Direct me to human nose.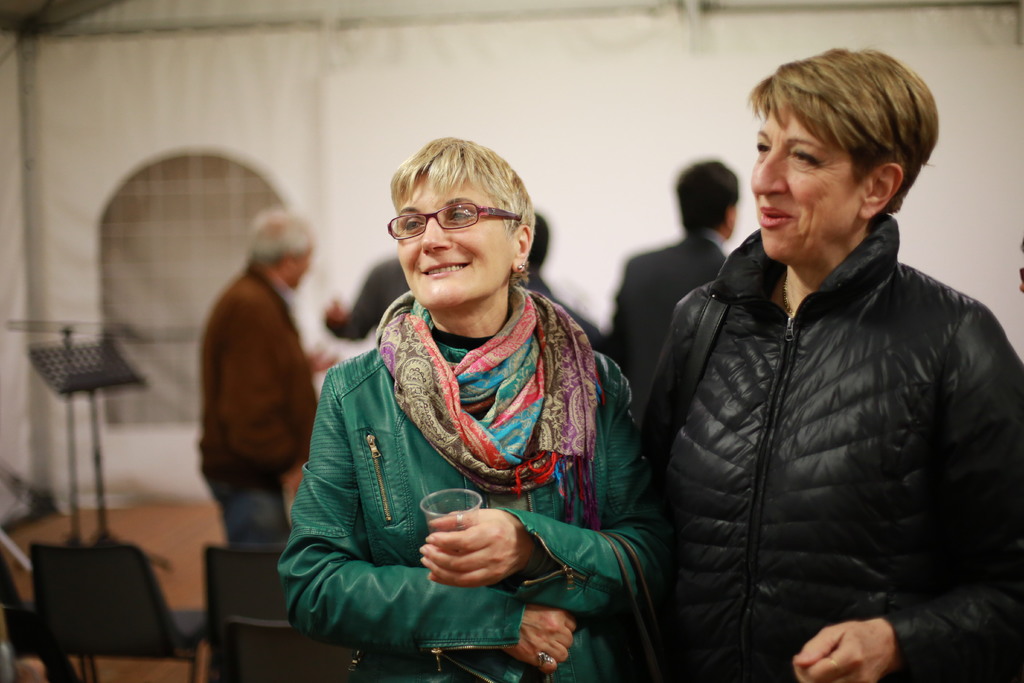
Direction: box(752, 147, 788, 197).
